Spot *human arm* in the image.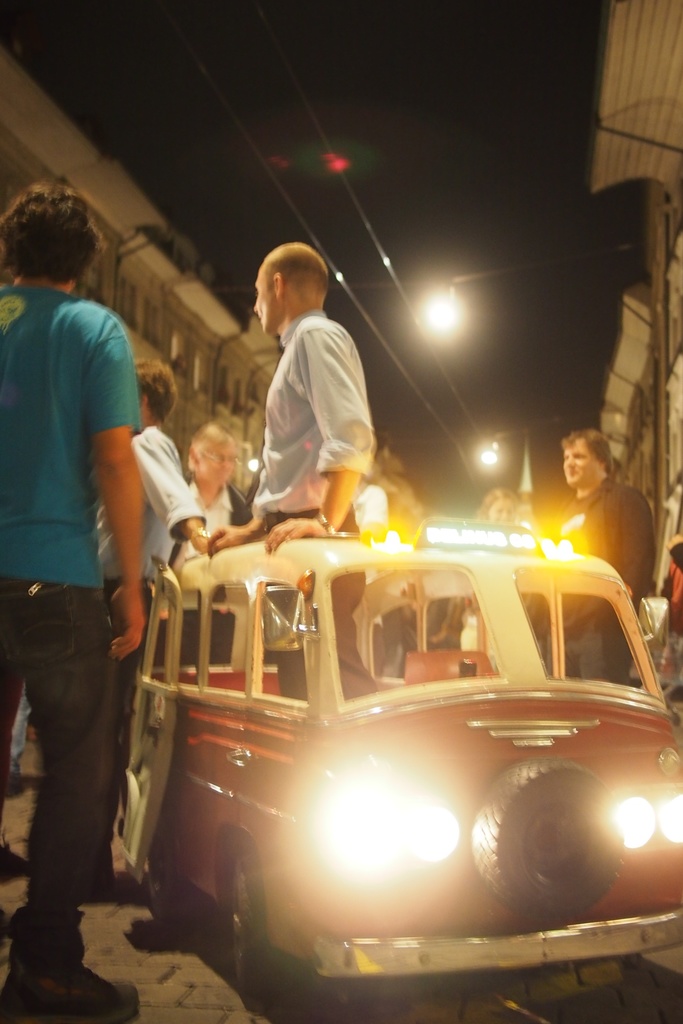
*human arm* found at 200 488 265 552.
